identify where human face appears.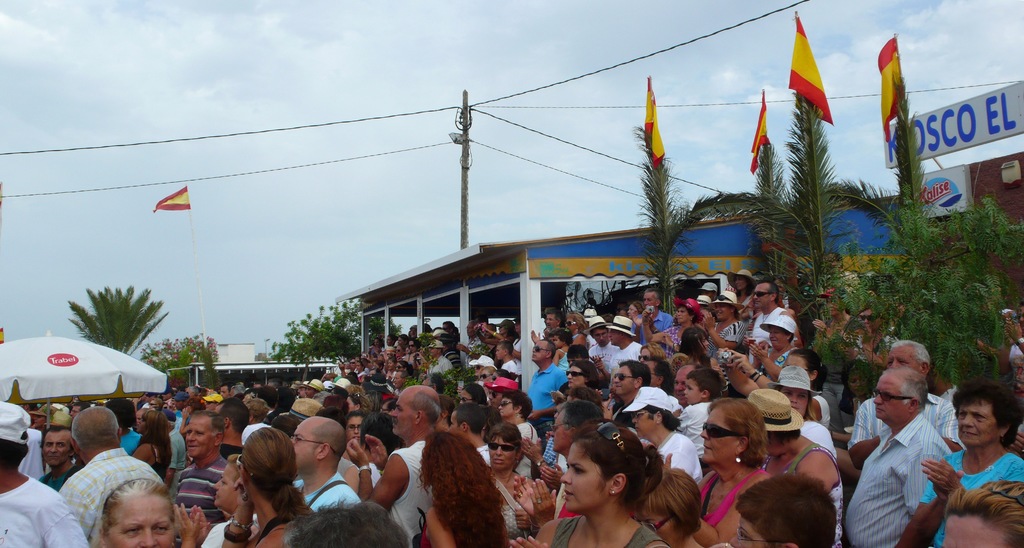
Appears at bbox=[753, 282, 772, 309].
